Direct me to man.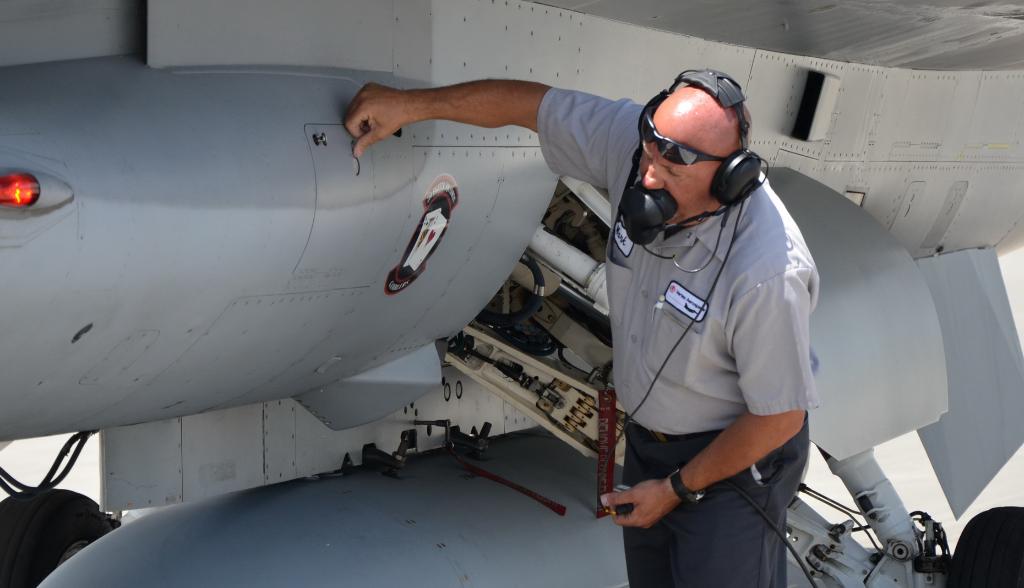
Direction: x1=450, y1=42, x2=847, y2=565.
